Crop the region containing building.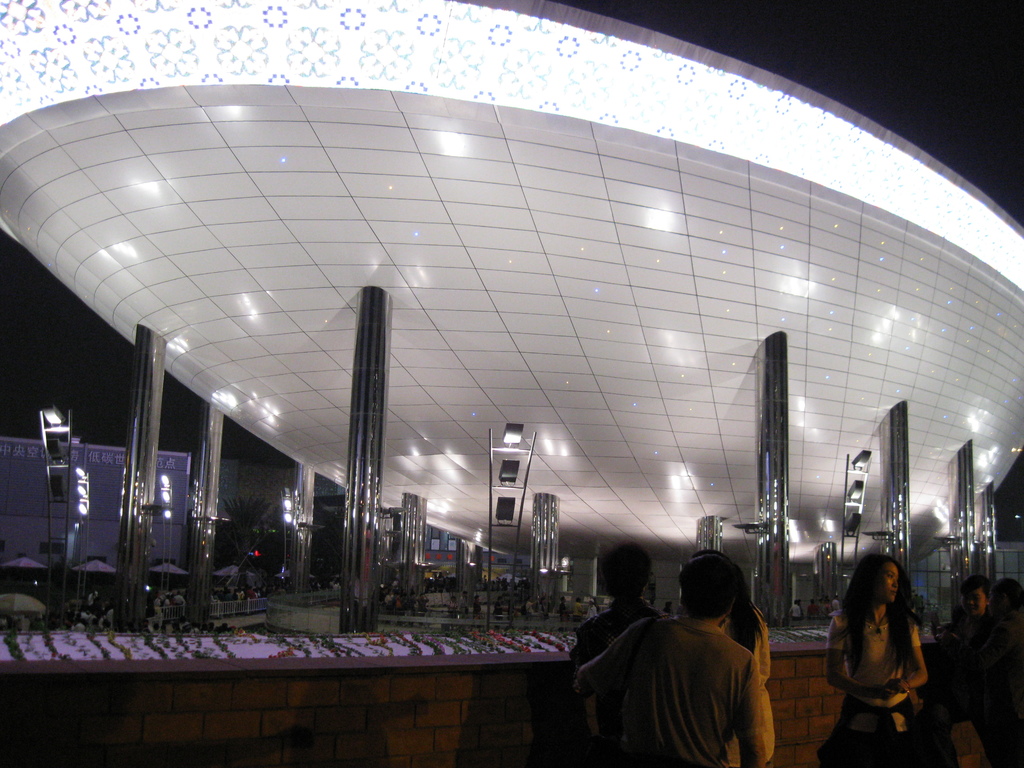
Crop region: l=1, t=4, r=1023, b=607.
